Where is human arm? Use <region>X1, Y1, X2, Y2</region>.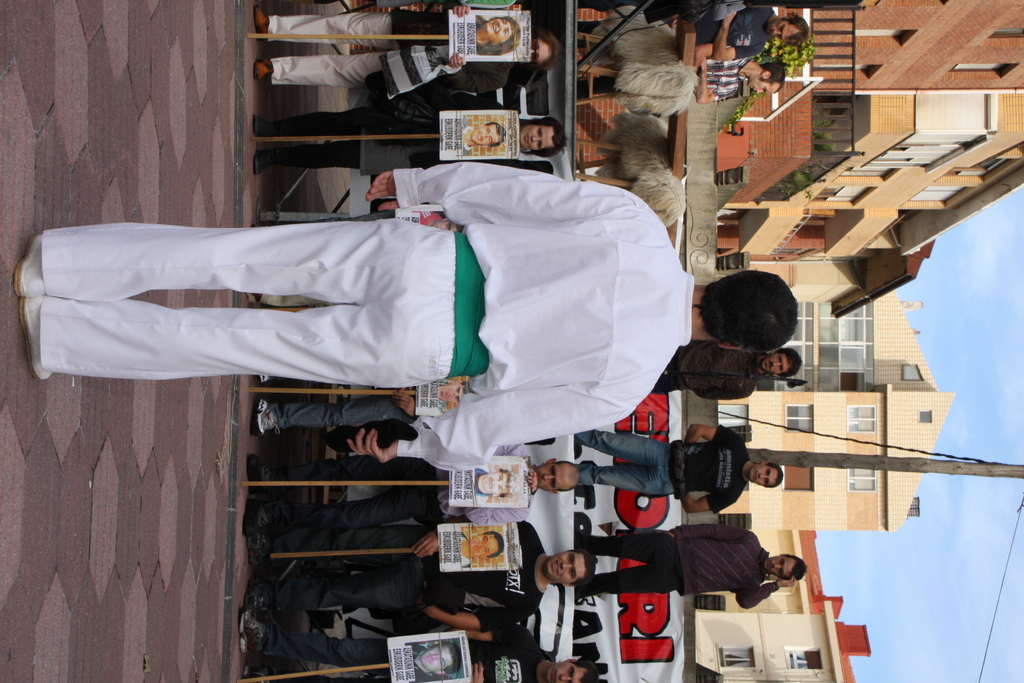
<region>732, 577, 795, 610</region>.
